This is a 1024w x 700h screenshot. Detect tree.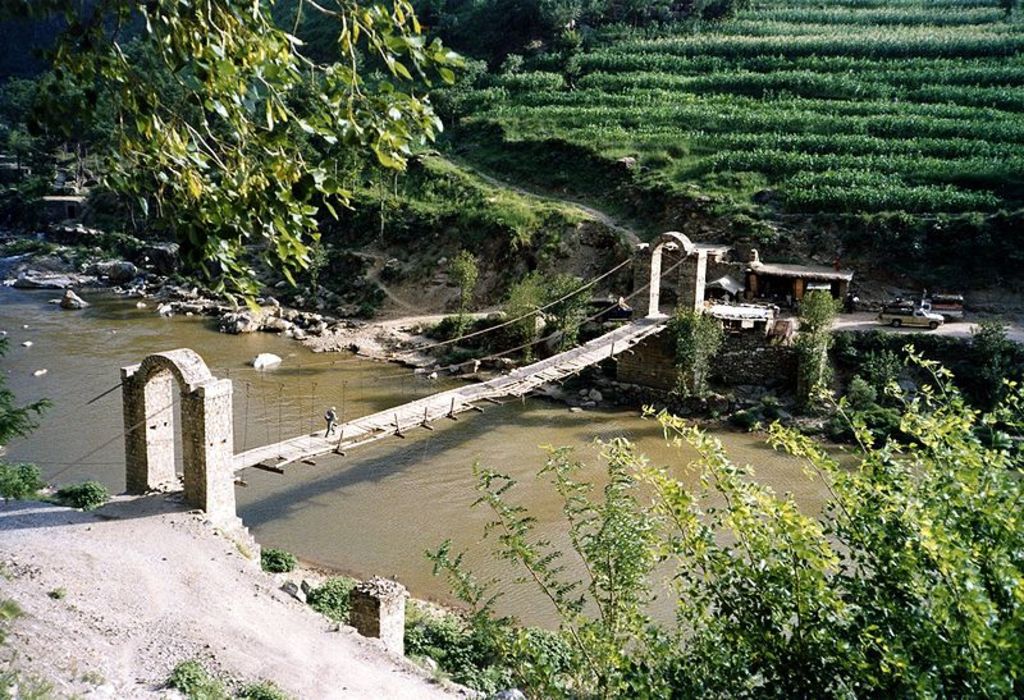
[412,322,1023,699].
